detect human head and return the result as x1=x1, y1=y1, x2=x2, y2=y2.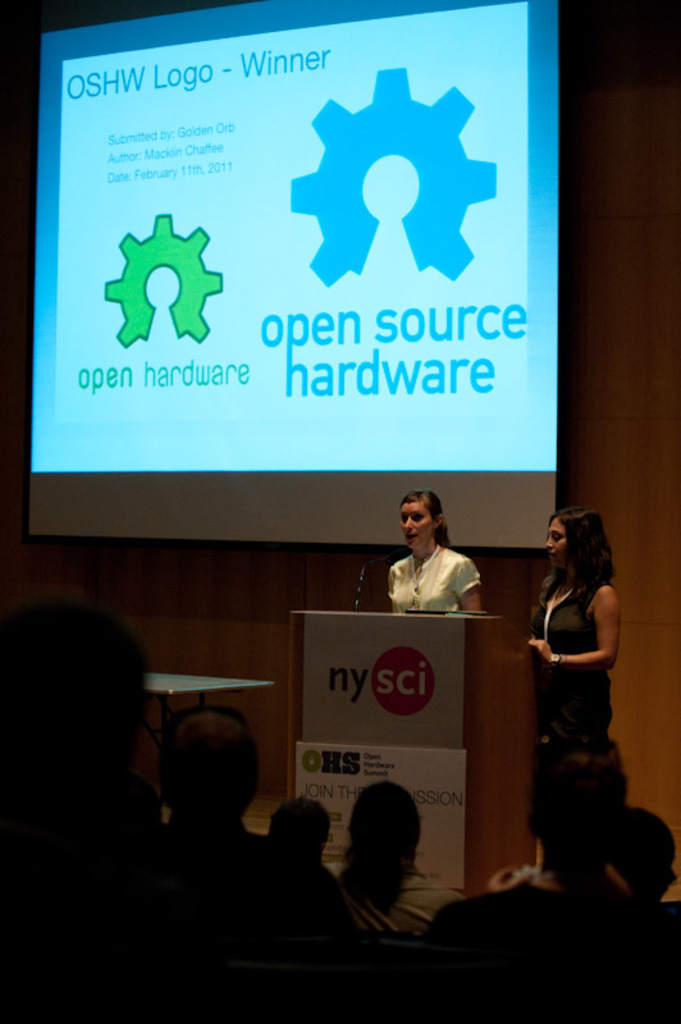
x1=525, y1=727, x2=627, y2=861.
